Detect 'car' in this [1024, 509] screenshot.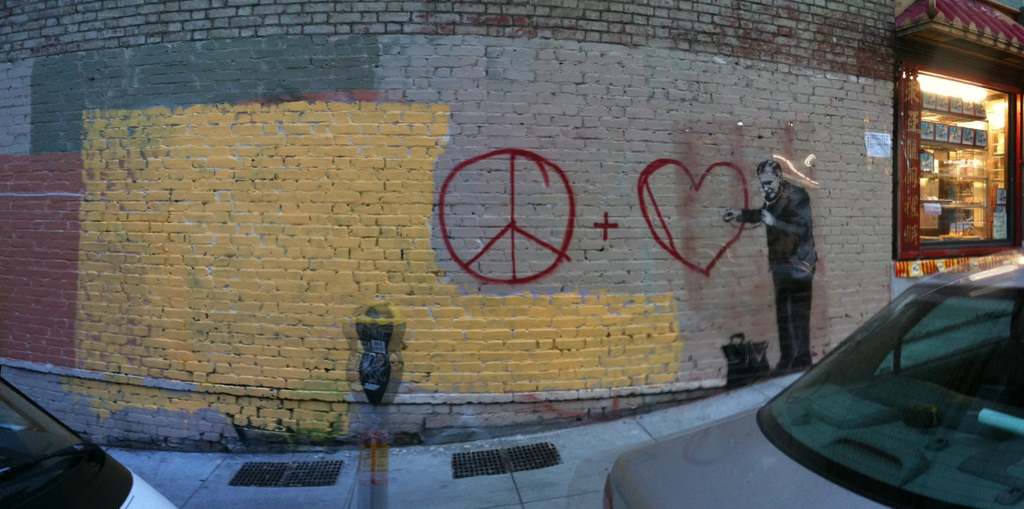
Detection: 632,259,1023,508.
